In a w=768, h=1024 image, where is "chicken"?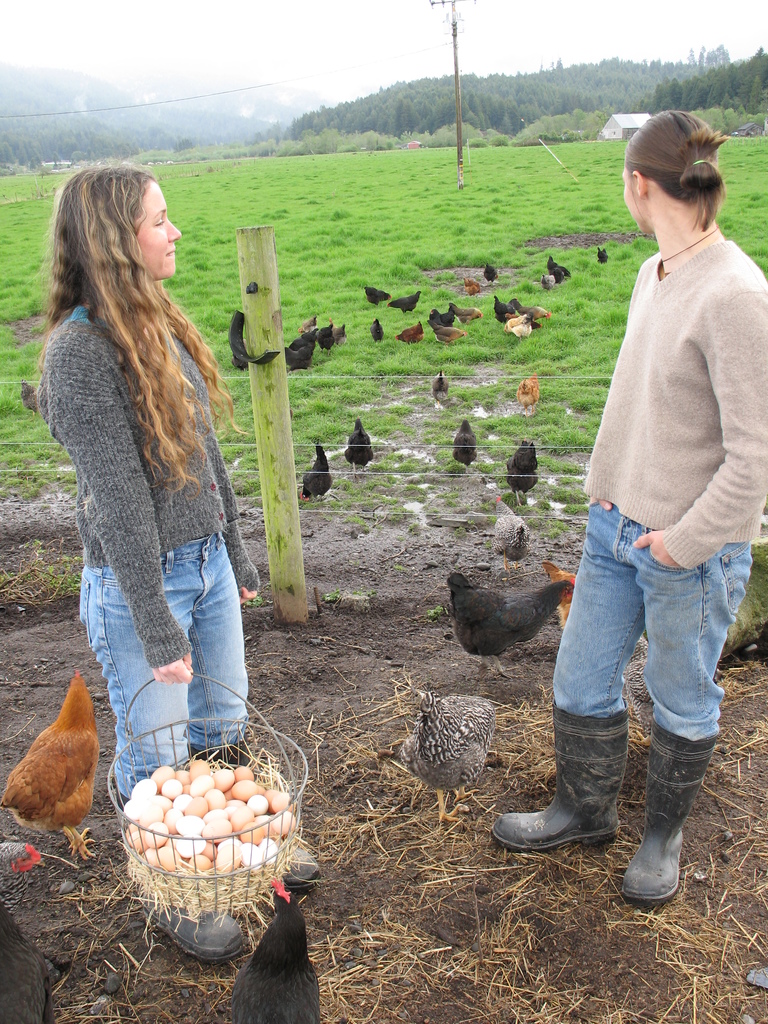
[left=388, top=320, right=427, bottom=342].
